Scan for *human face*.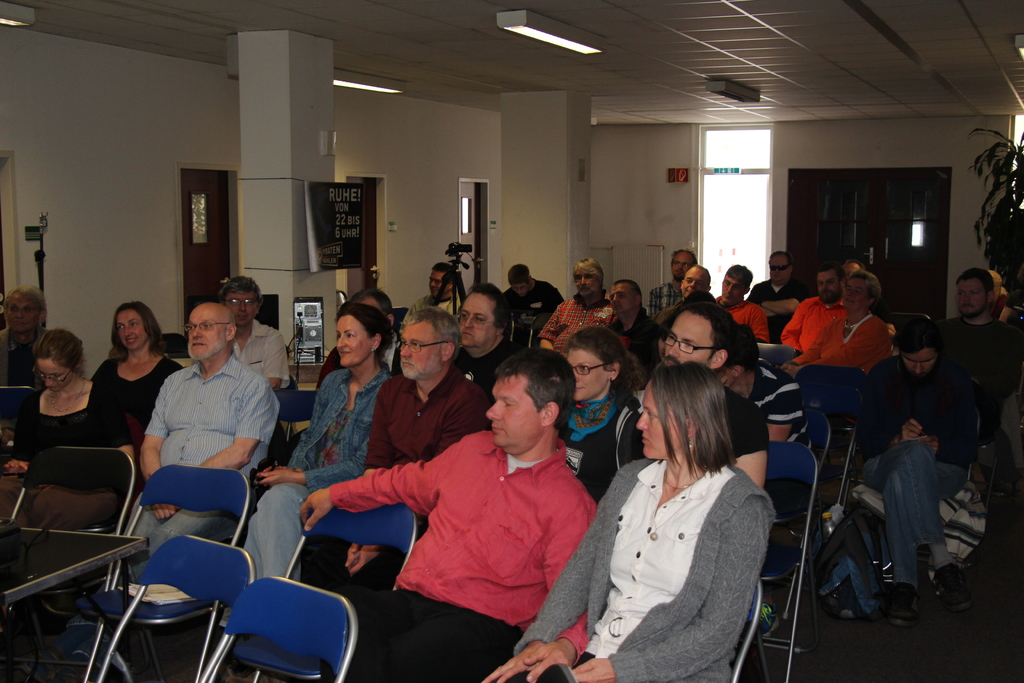
Scan result: x1=660, y1=307, x2=714, y2=365.
